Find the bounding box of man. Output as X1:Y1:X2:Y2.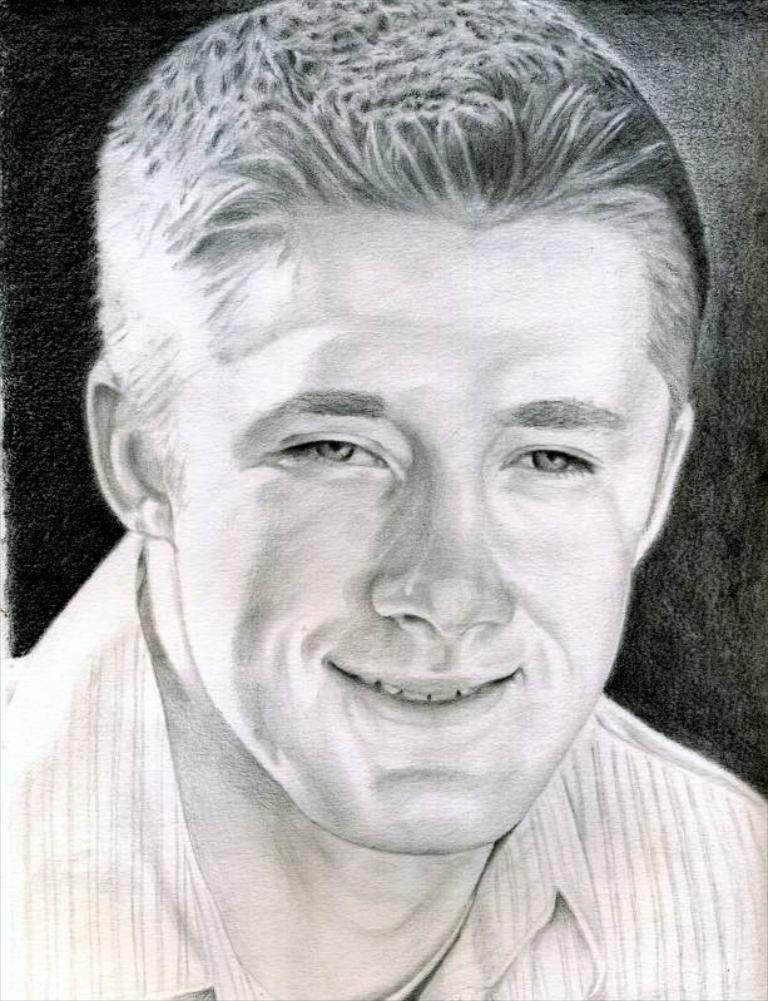
0:46:767:988.
